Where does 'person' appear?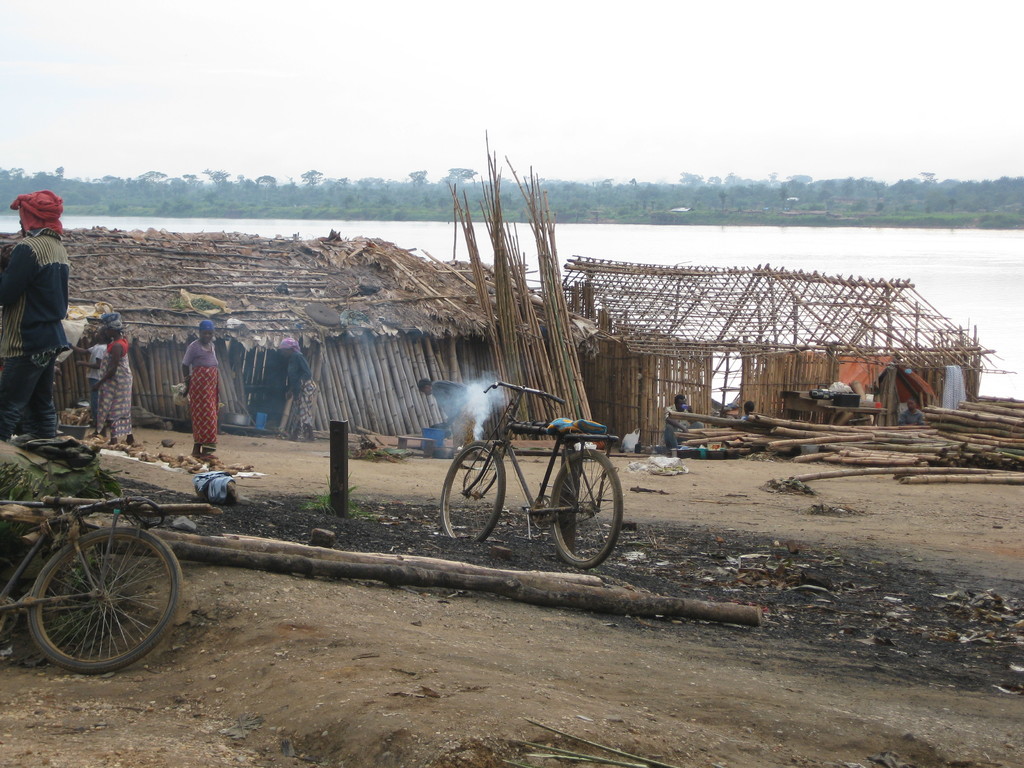
Appears at 4, 188, 79, 459.
